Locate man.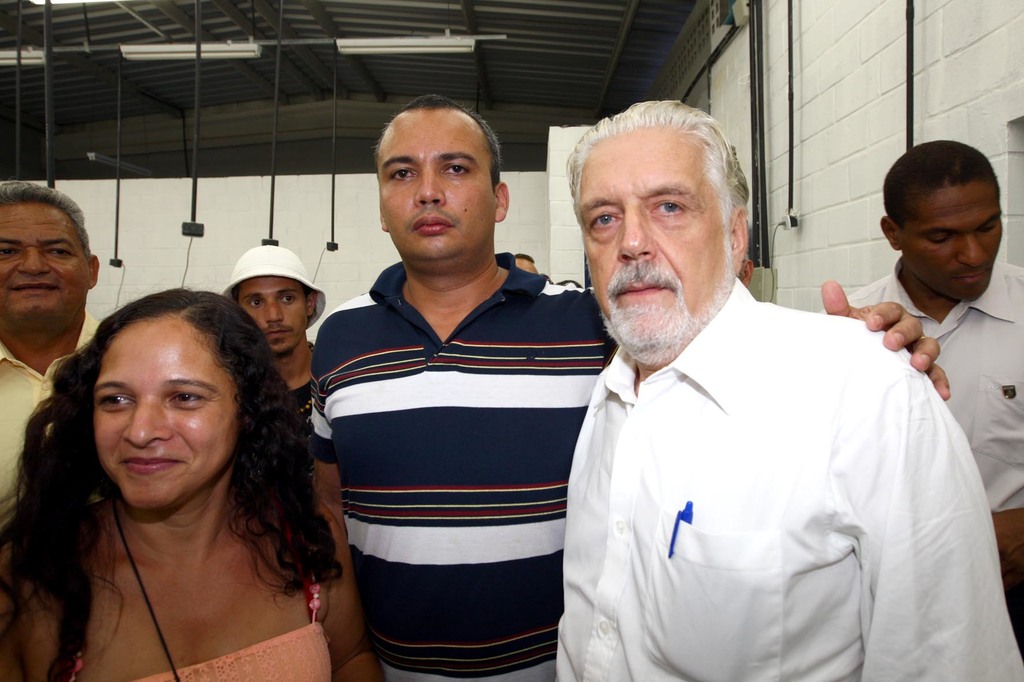
Bounding box: region(0, 180, 97, 546).
